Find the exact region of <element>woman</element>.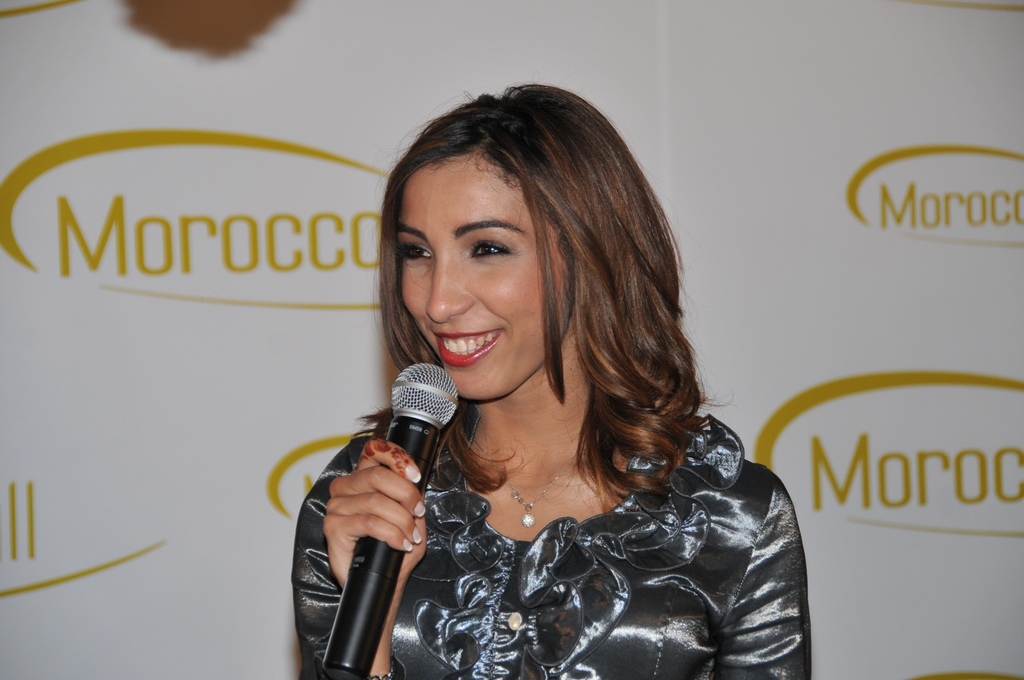
Exact region: l=307, t=75, r=819, b=679.
